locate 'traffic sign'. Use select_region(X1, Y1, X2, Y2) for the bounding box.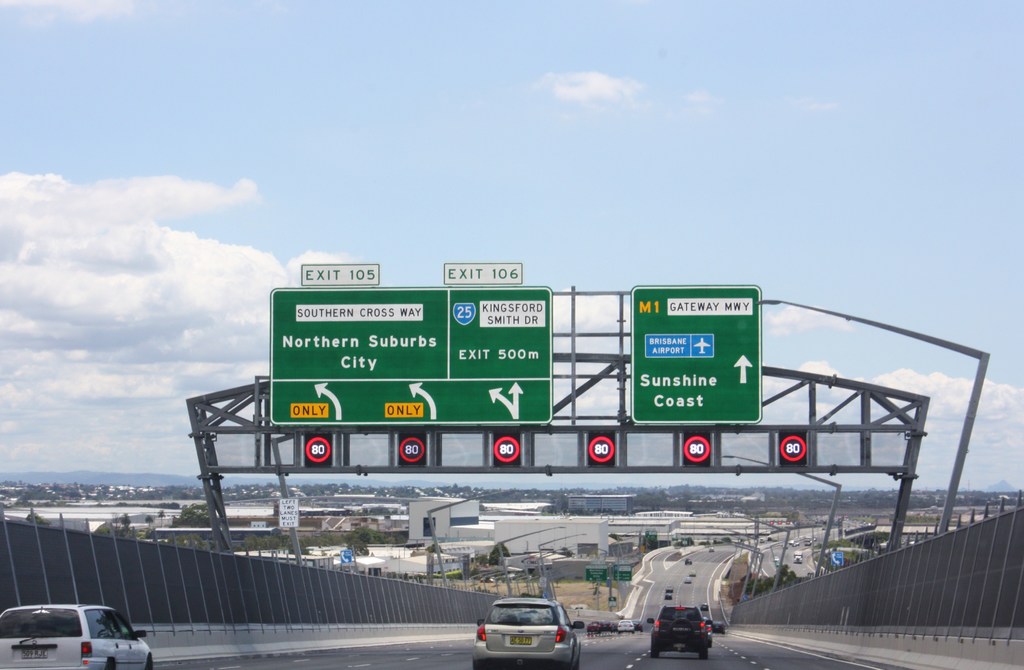
select_region(826, 548, 842, 565).
